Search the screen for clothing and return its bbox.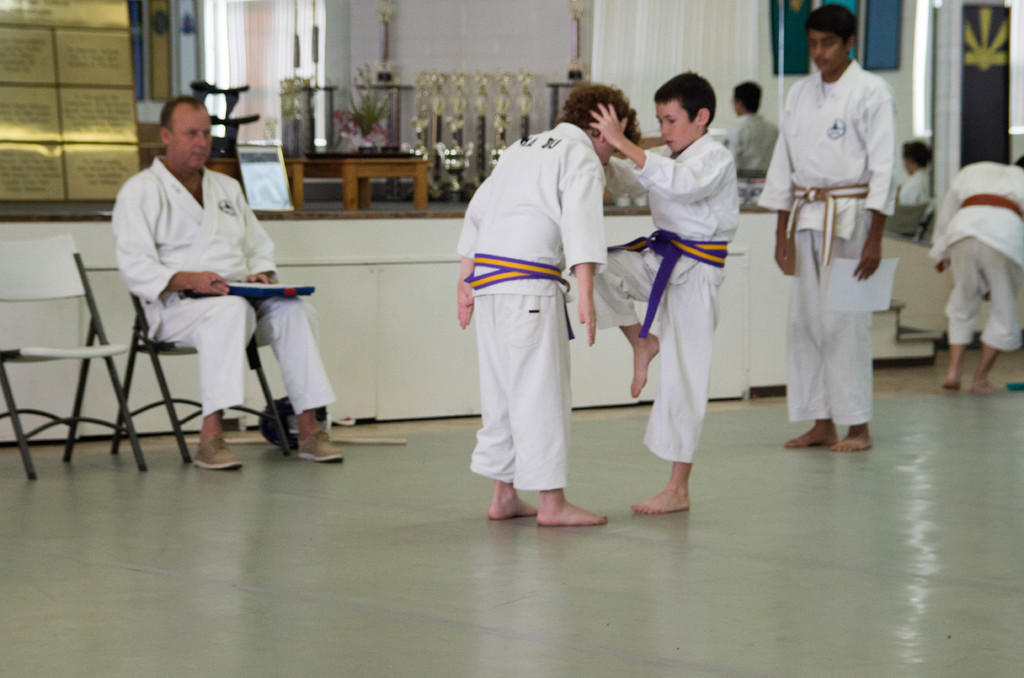
Found: rect(927, 161, 1023, 352).
